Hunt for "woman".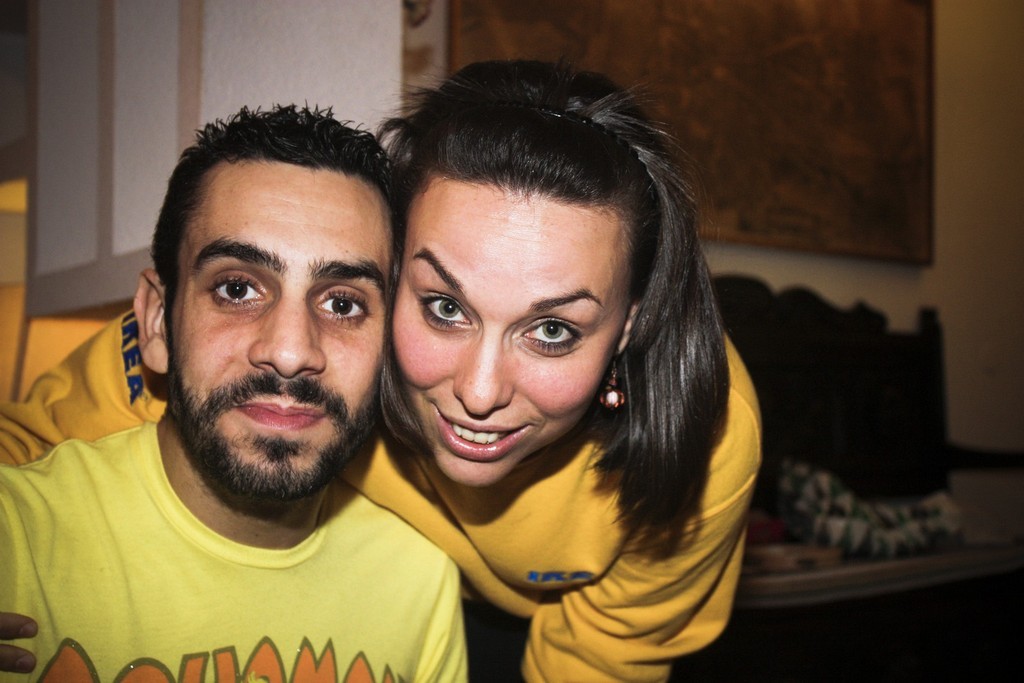
Hunted down at <bbox>0, 51, 772, 682</bbox>.
